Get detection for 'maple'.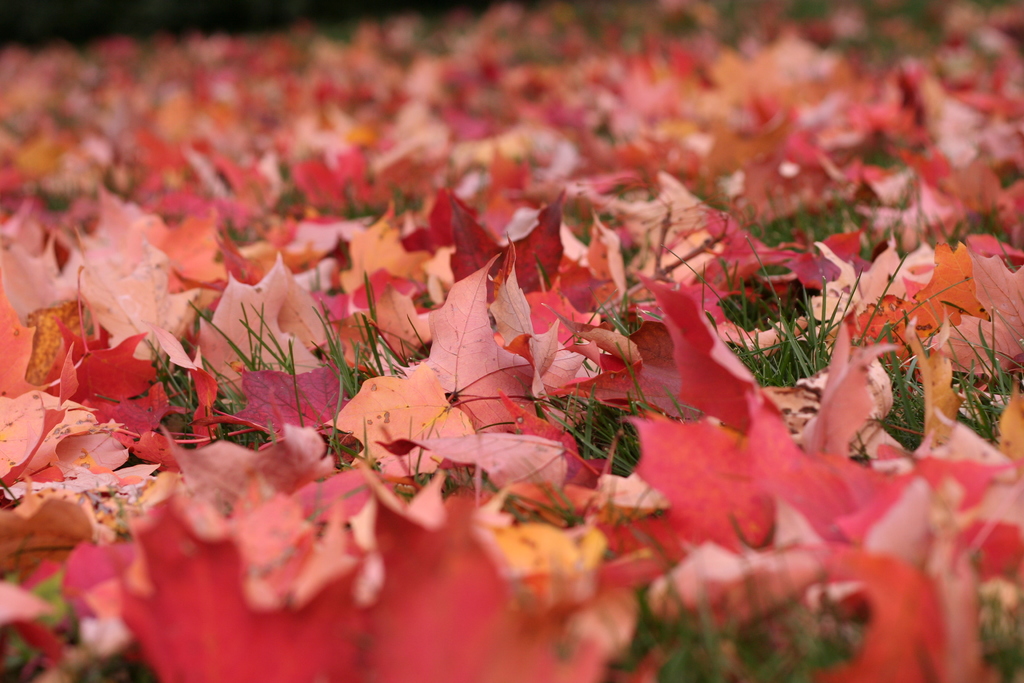
Detection: detection(0, 6, 1023, 682).
